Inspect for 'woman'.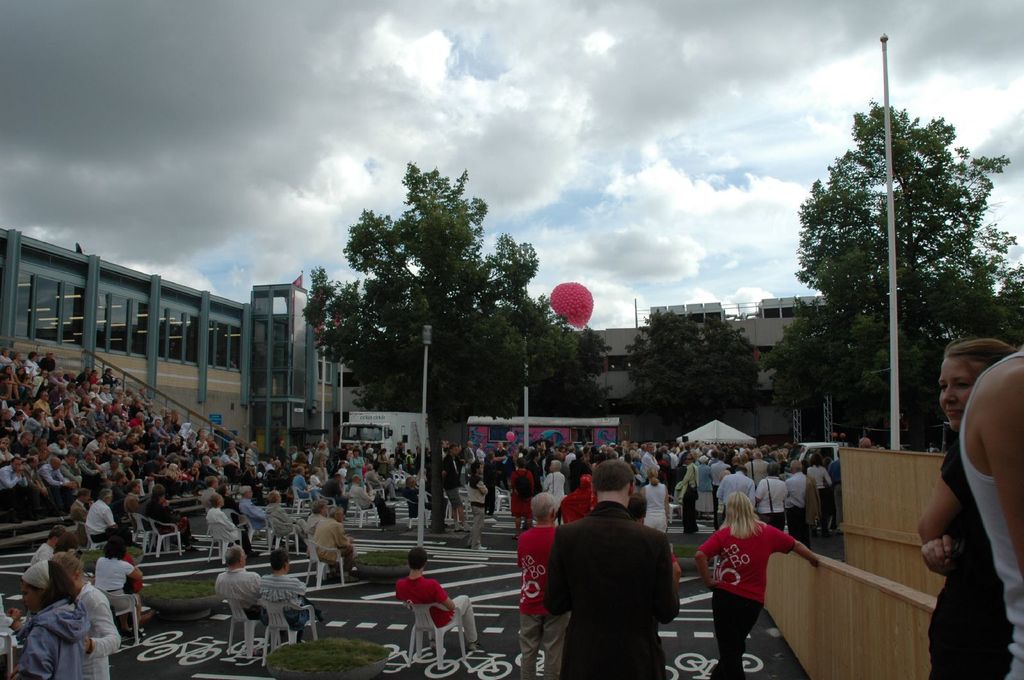
Inspection: (376,448,392,478).
